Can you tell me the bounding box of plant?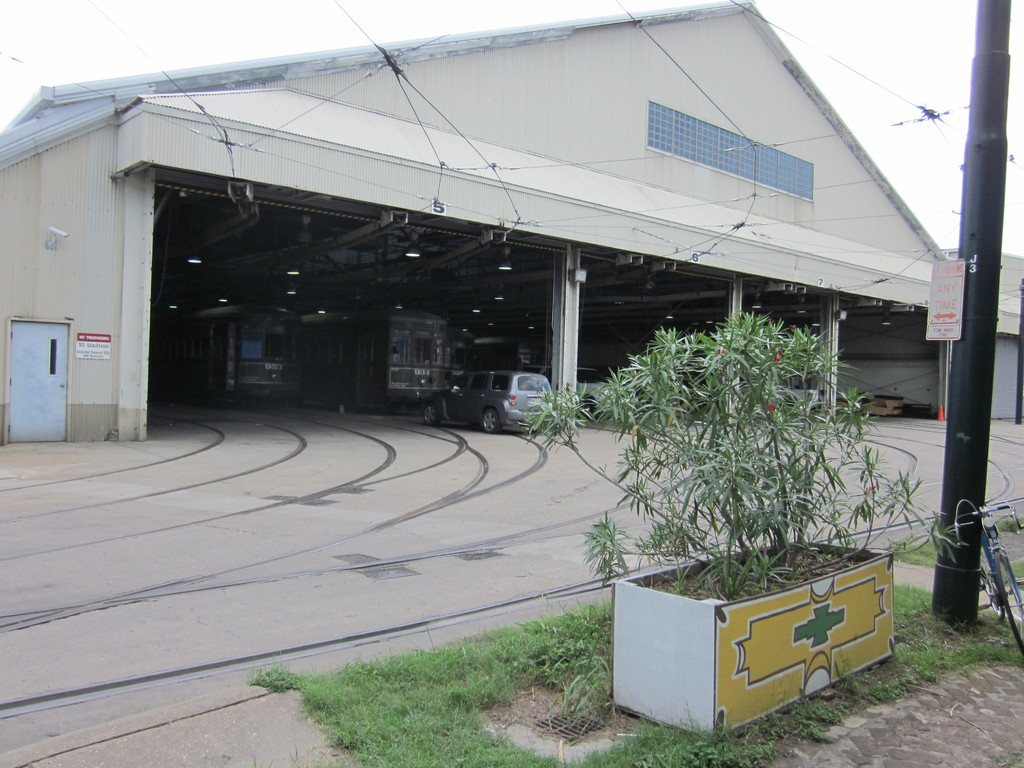
crop(508, 301, 925, 593).
